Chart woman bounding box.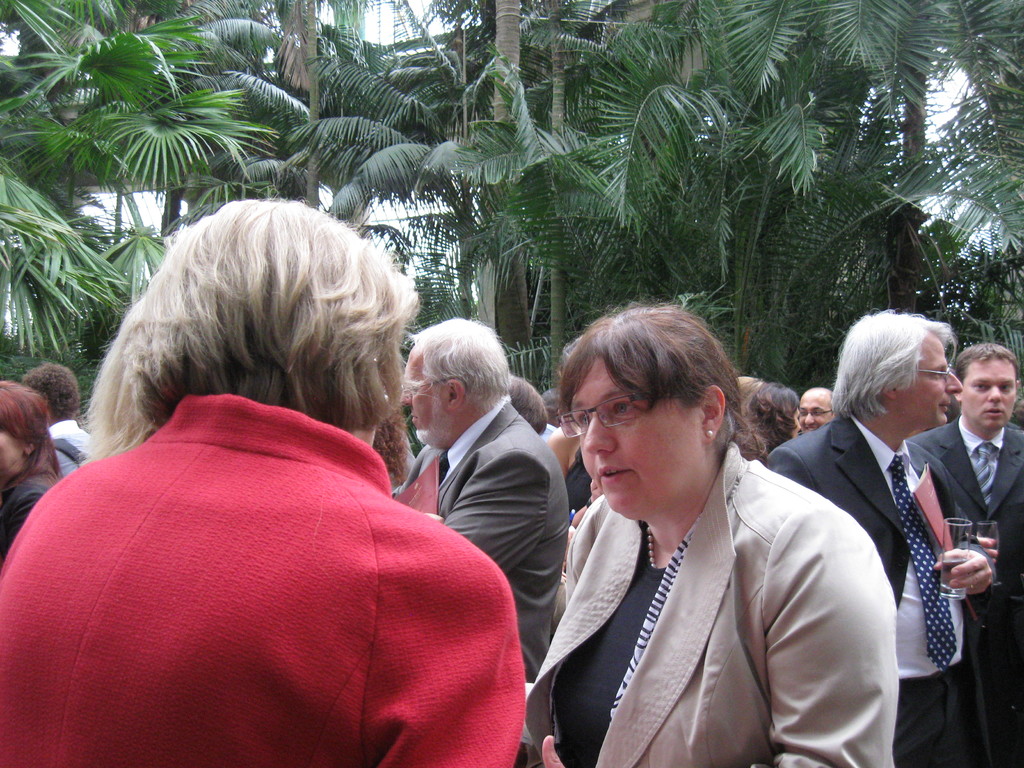
Charted: x1=554, y1=423, x2=590, y2=512.
